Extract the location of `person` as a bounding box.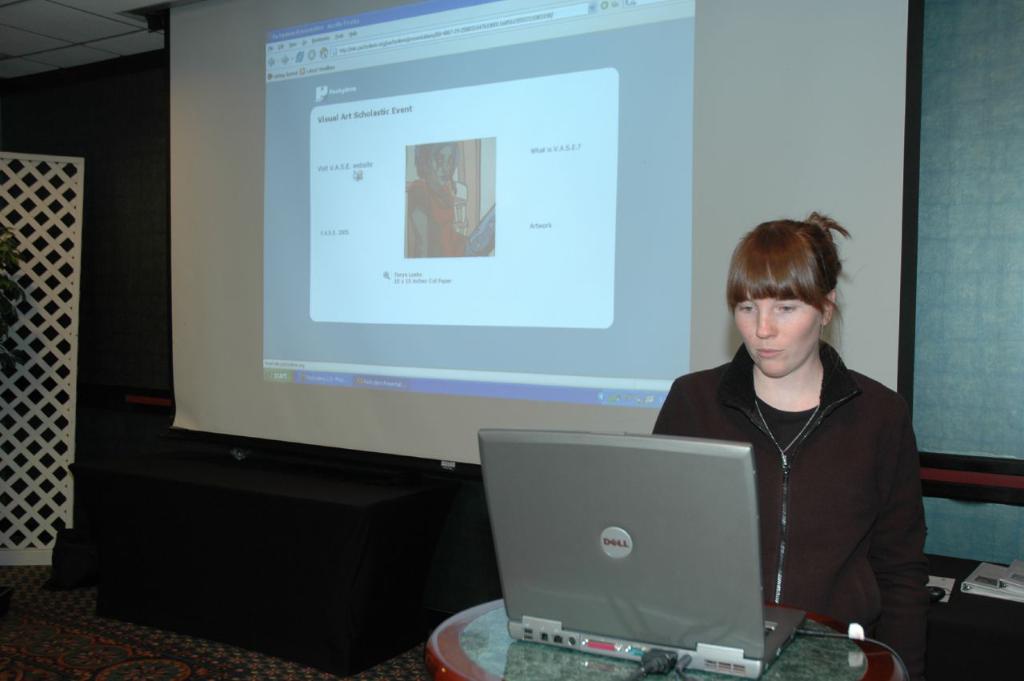
box=[402, 145, 497, 262].
